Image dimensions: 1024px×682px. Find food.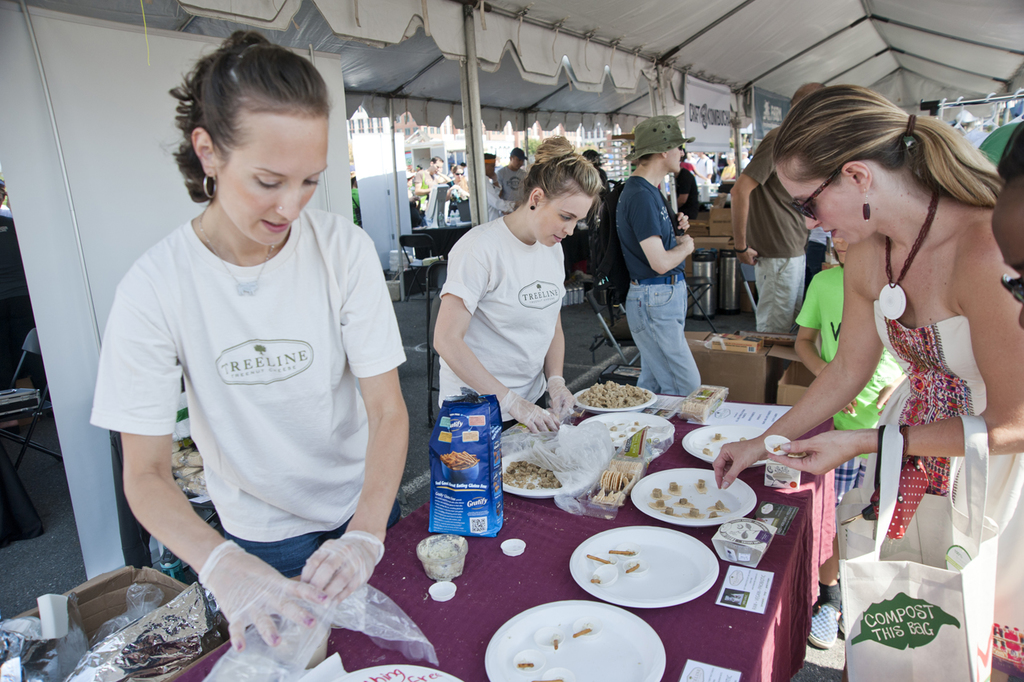
bbox=(584, 552, 610, 566).
